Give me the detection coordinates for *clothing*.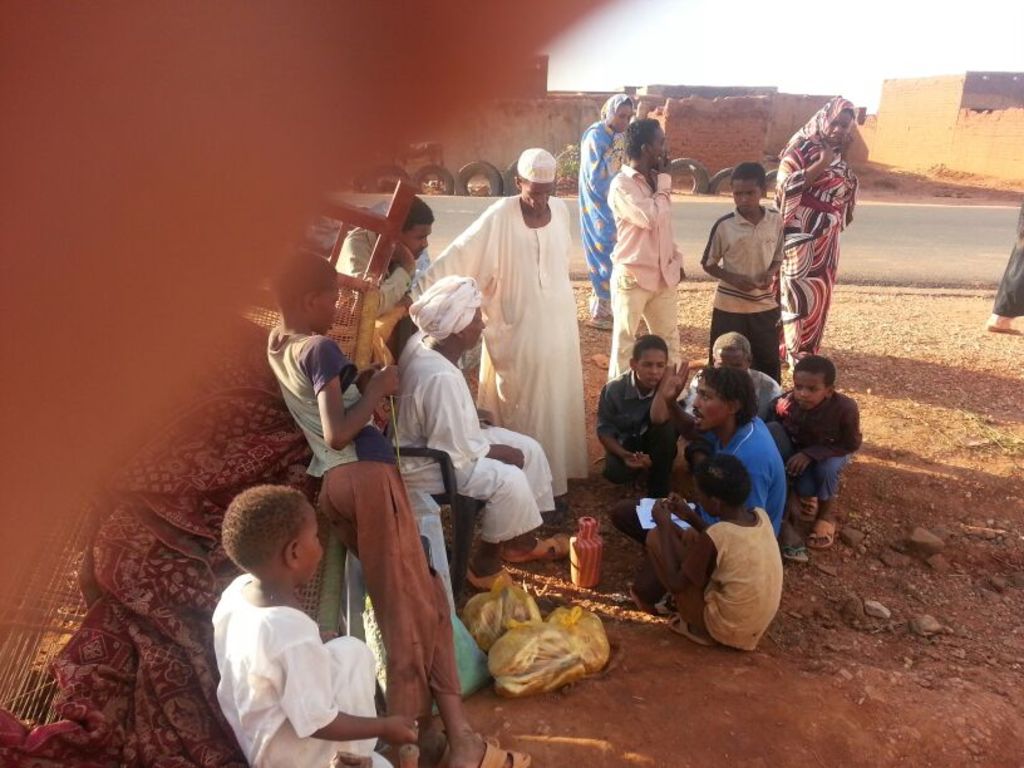
[x1=777, y1=95, x2=865, y2=369].
